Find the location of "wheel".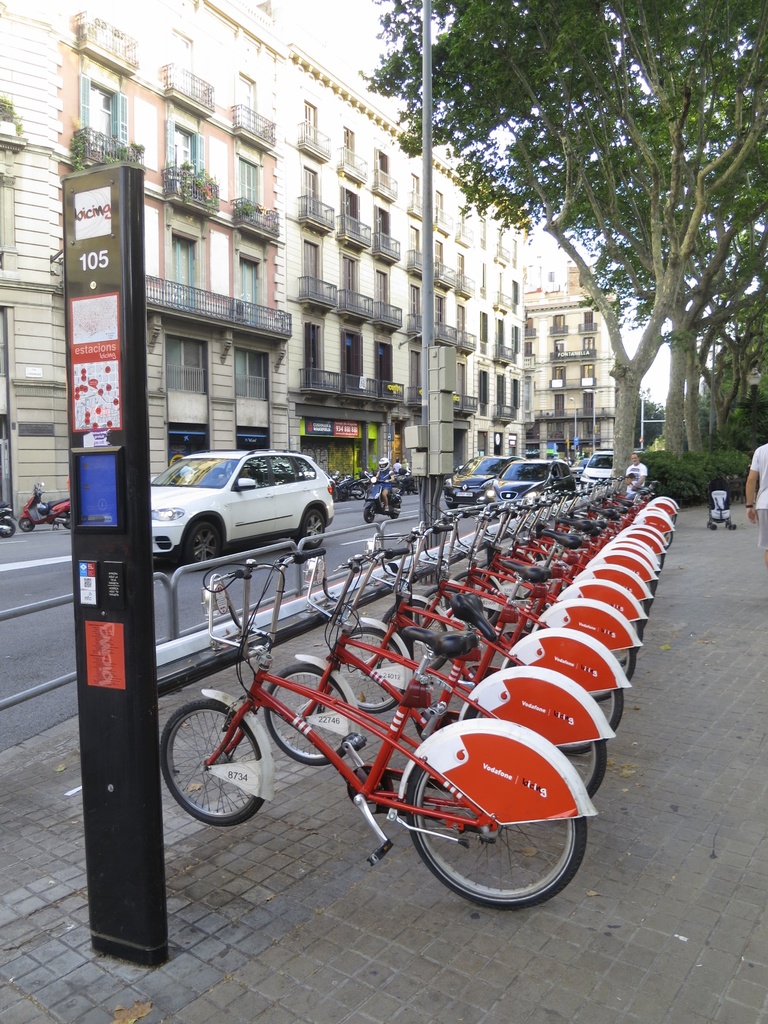
Location: {"x1": 450, "y1": 569, "x2": 504, "y2": 630}.
